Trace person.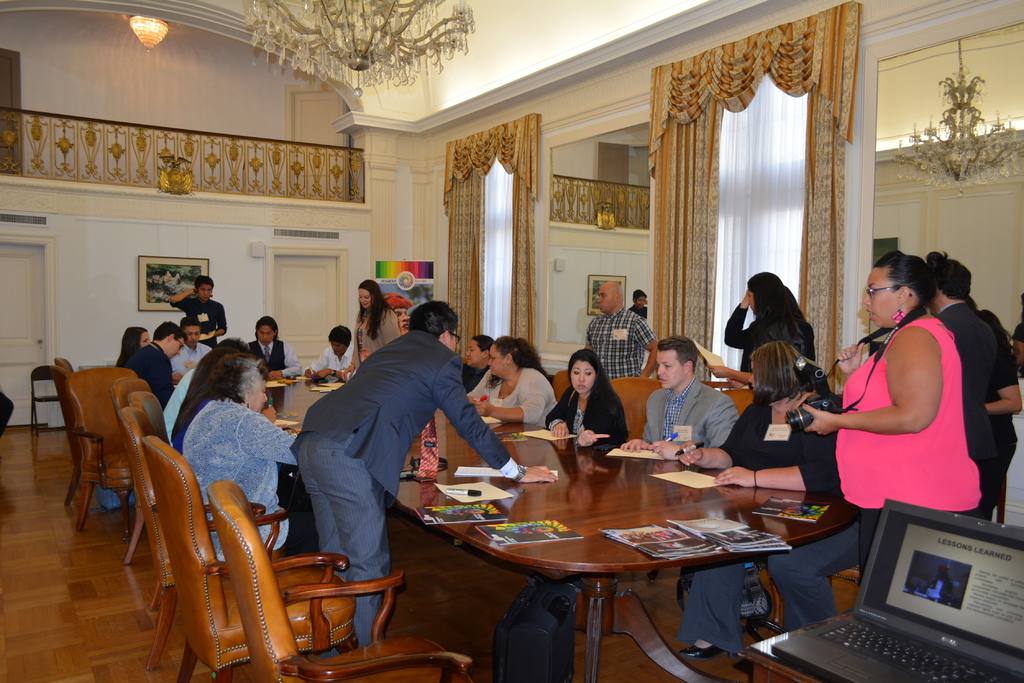
Traced to crop(461, 333, 497, 389).
